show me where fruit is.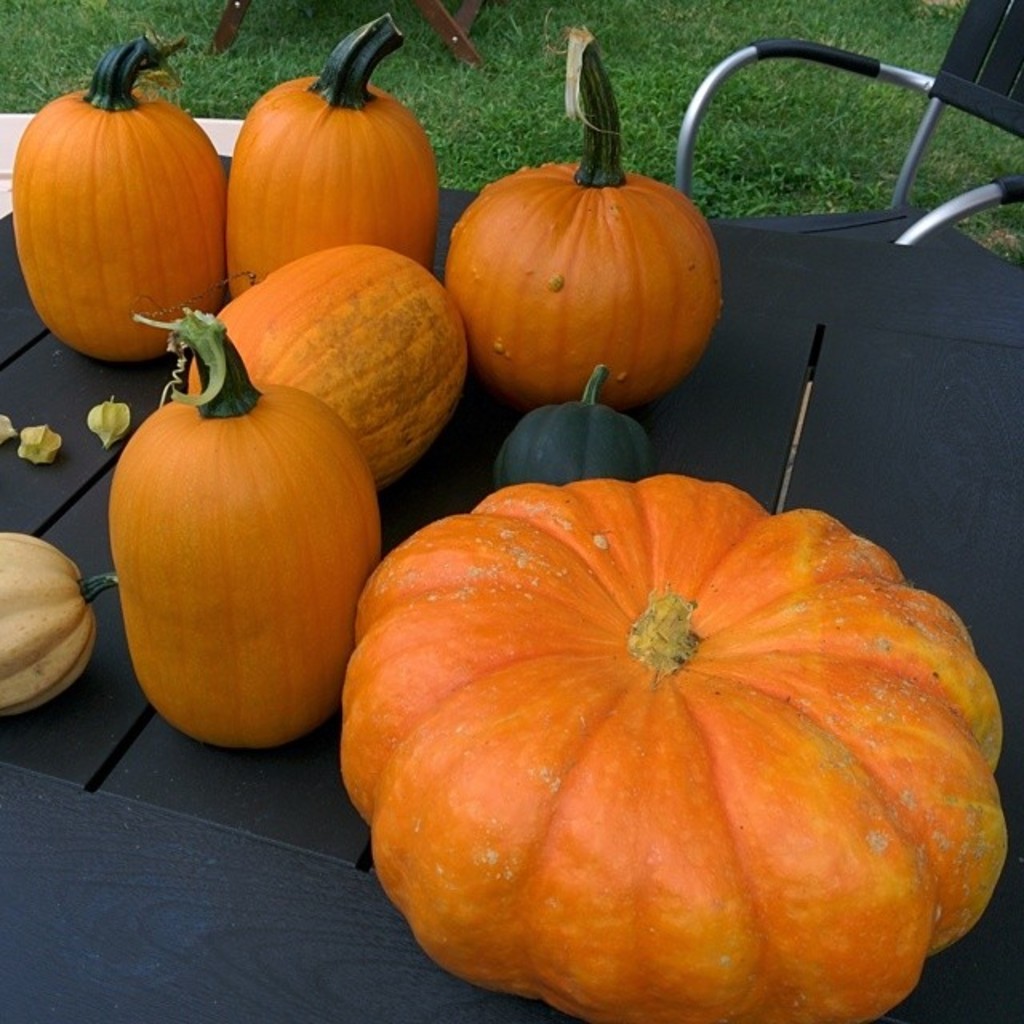
fruit is at (222, 18, 435, 298).
